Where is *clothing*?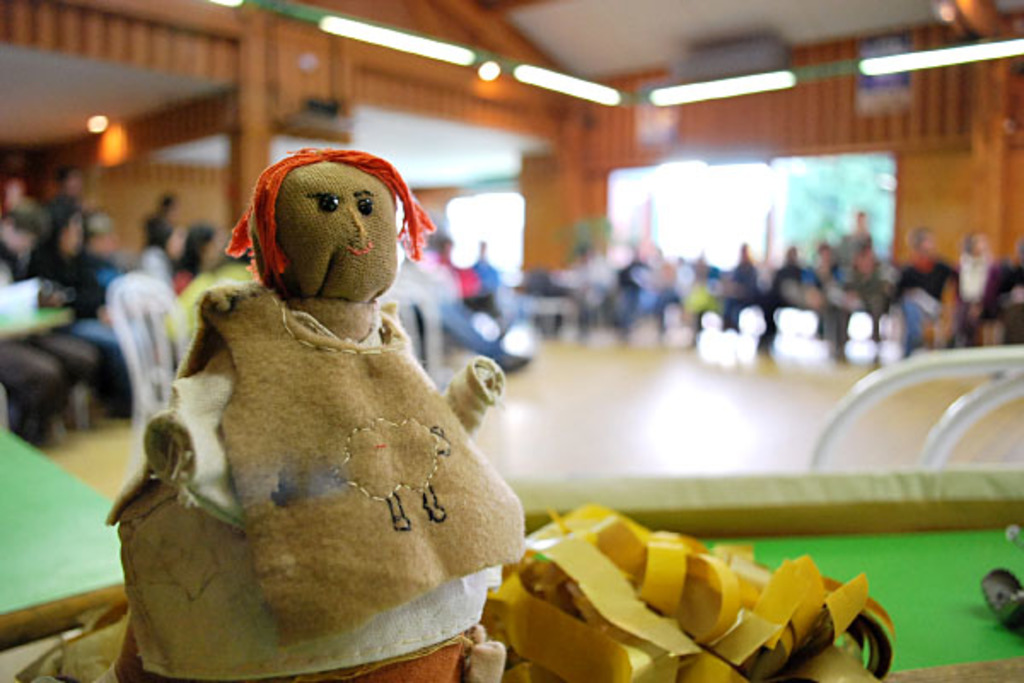
region(0, 328, 126, 449).
